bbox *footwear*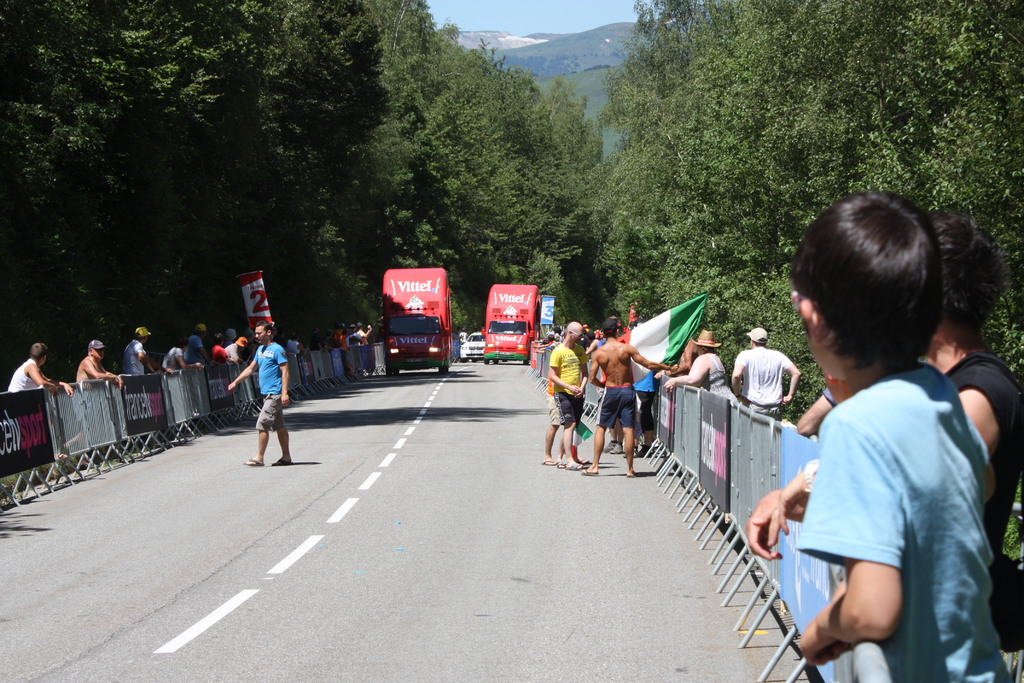
{"left": 597, "top": 441, "right": 618, "bottom": 452}
